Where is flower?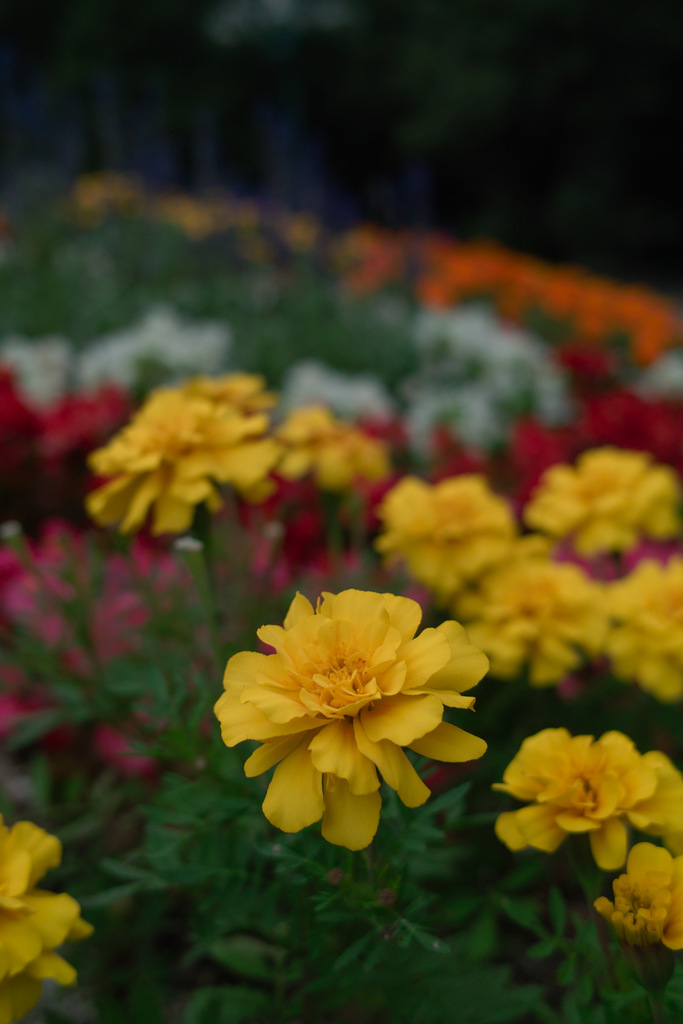
(506,449,680,550).
